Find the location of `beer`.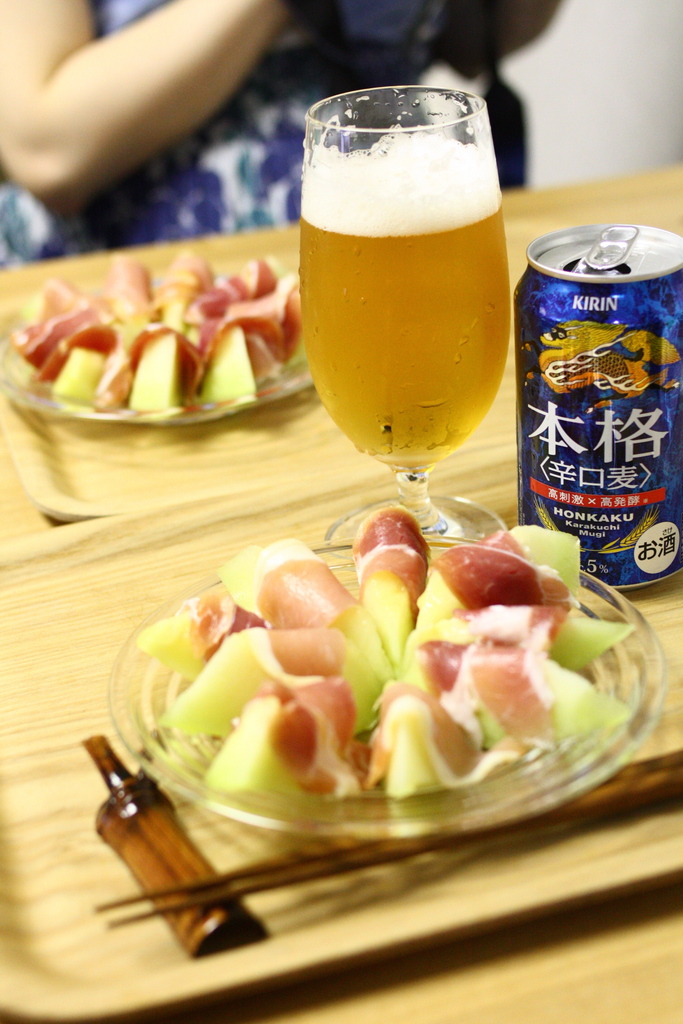
Location: detection(509, 225, 682, 589).
